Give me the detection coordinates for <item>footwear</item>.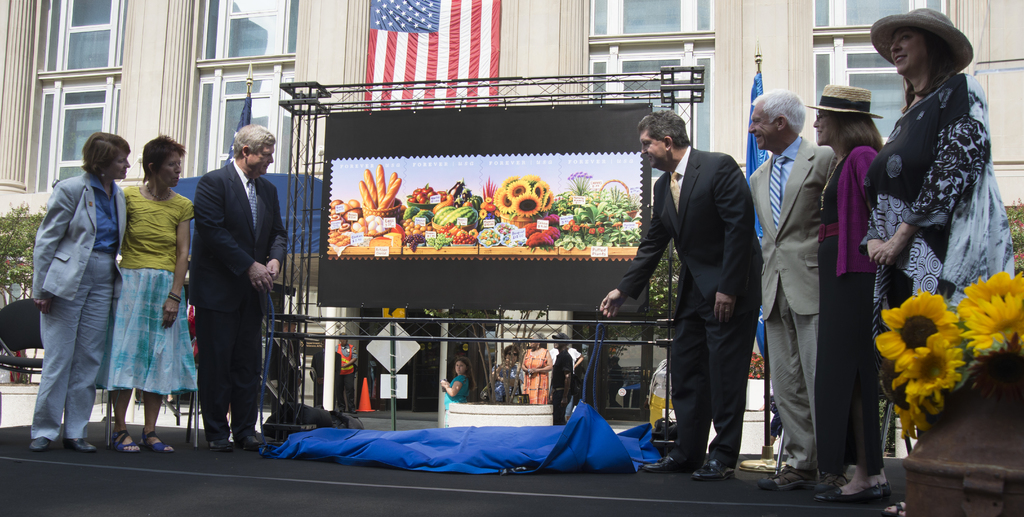
detection(810, 484, 879, 500).
